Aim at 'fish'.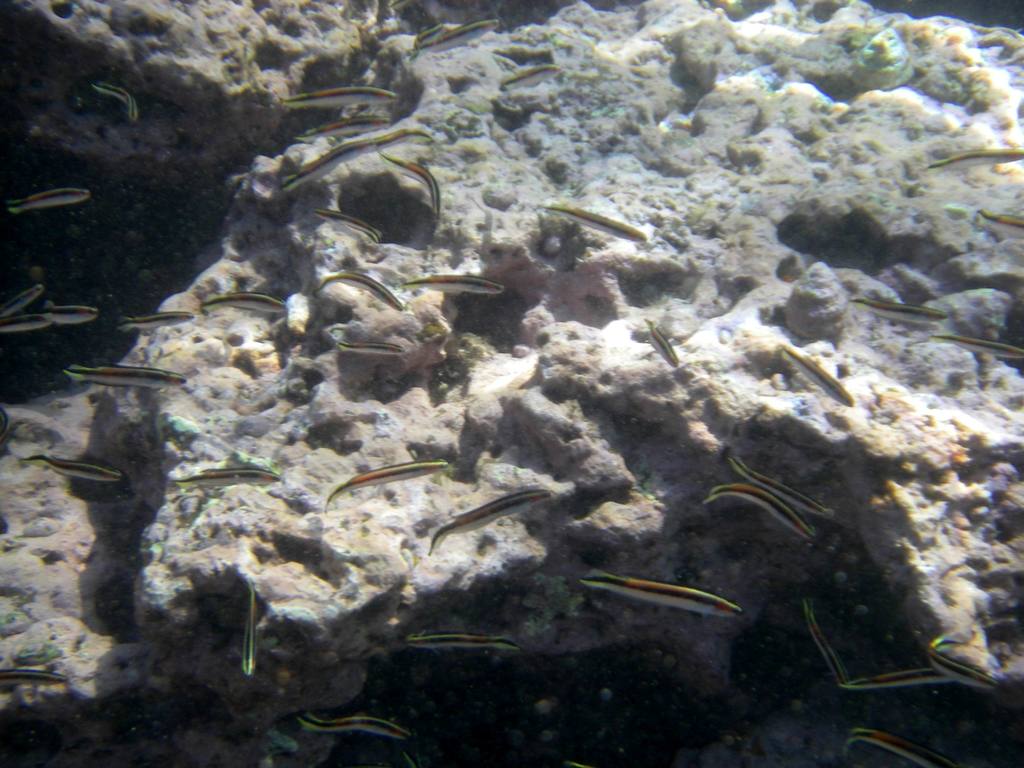
Aimed at (726,458,837,515).
